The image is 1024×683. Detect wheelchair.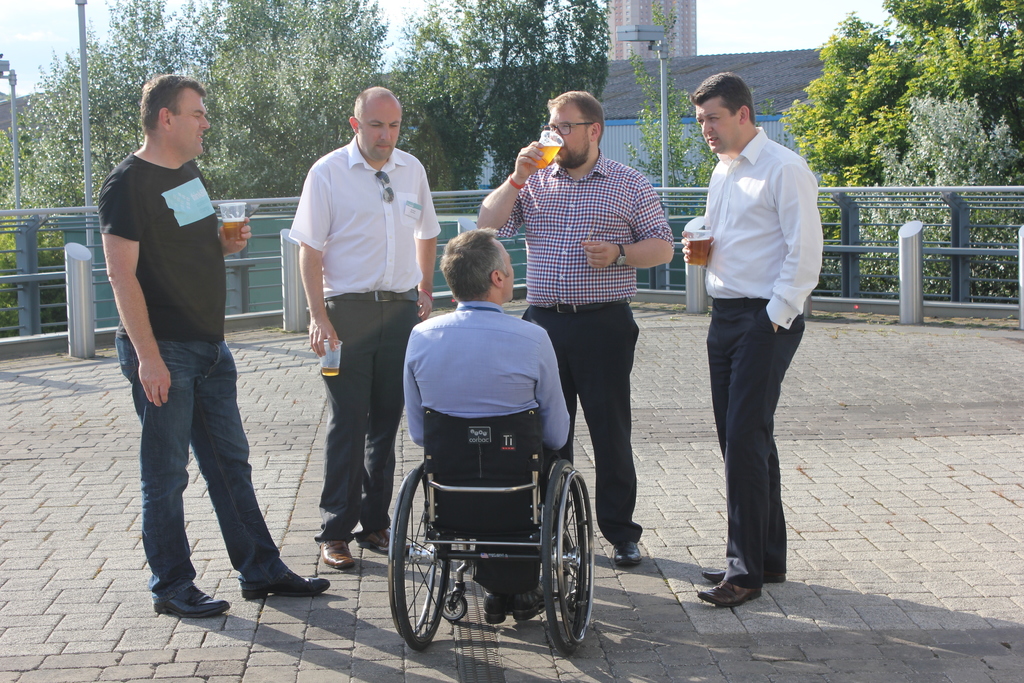
Detection: (left=387, top=403, right=596, bottom=661).
